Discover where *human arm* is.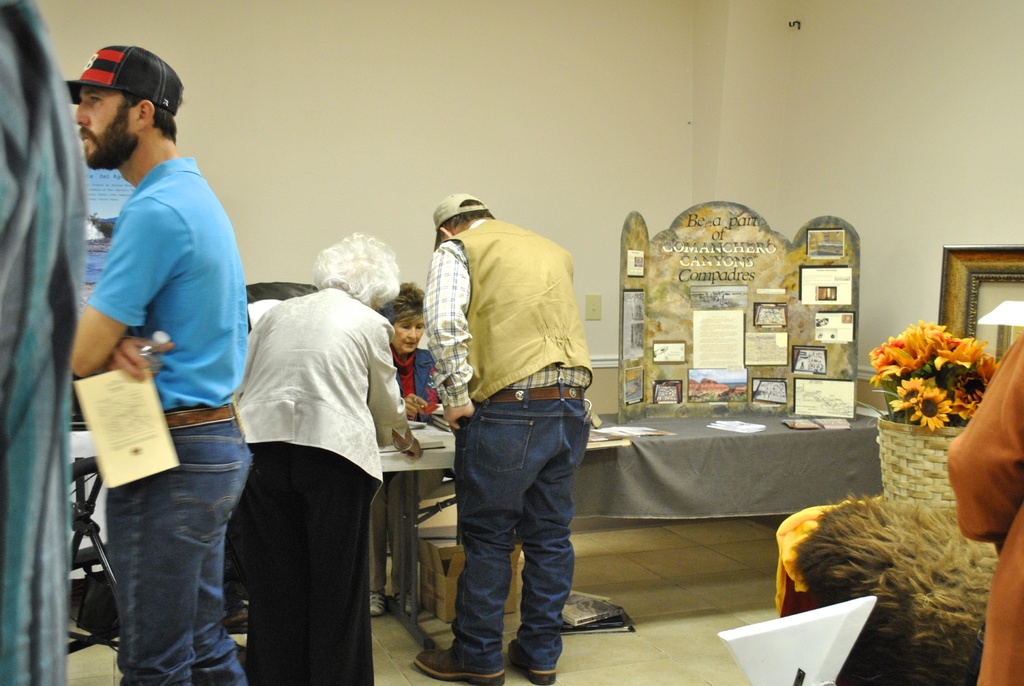
Discovered at (x1=234, y1=316, x2=262, y2=404).
